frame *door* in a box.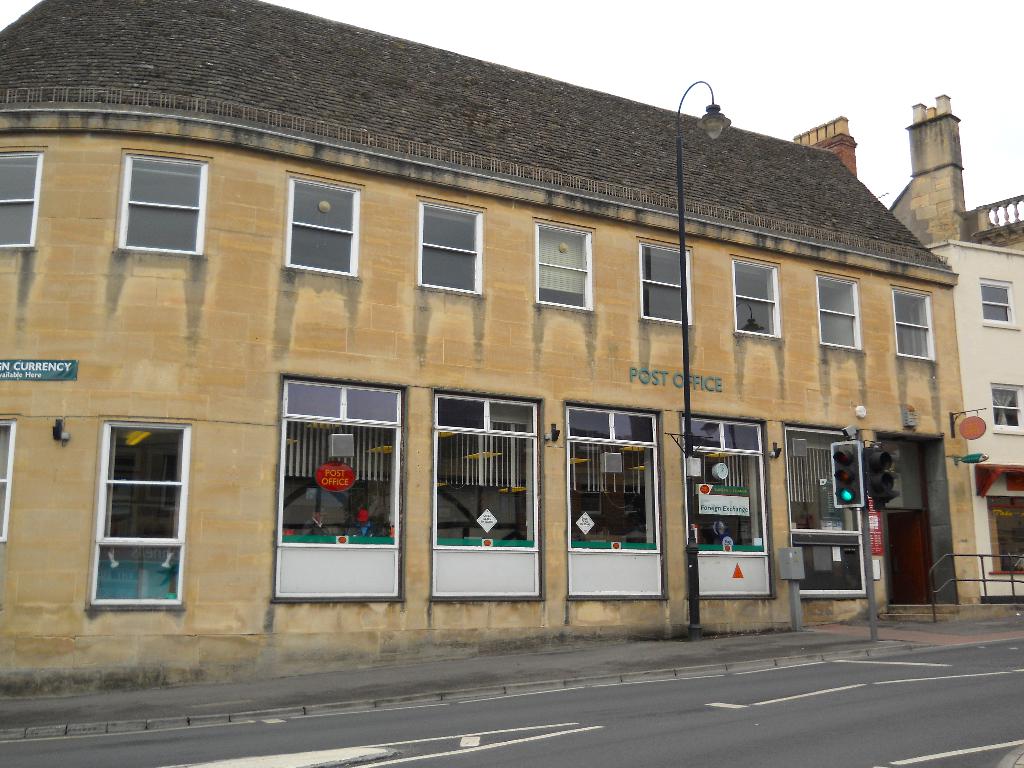
region(886, 512, 924, 604).
